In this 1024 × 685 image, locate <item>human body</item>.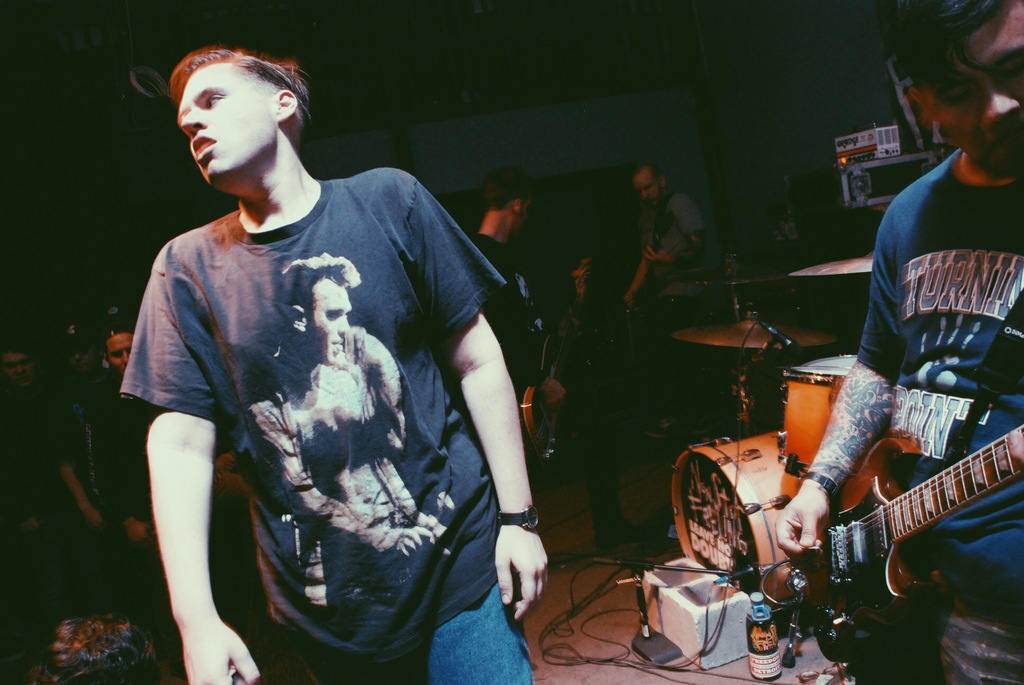
Bounding box: (left=49, top=319, right=137, bottom=562).
